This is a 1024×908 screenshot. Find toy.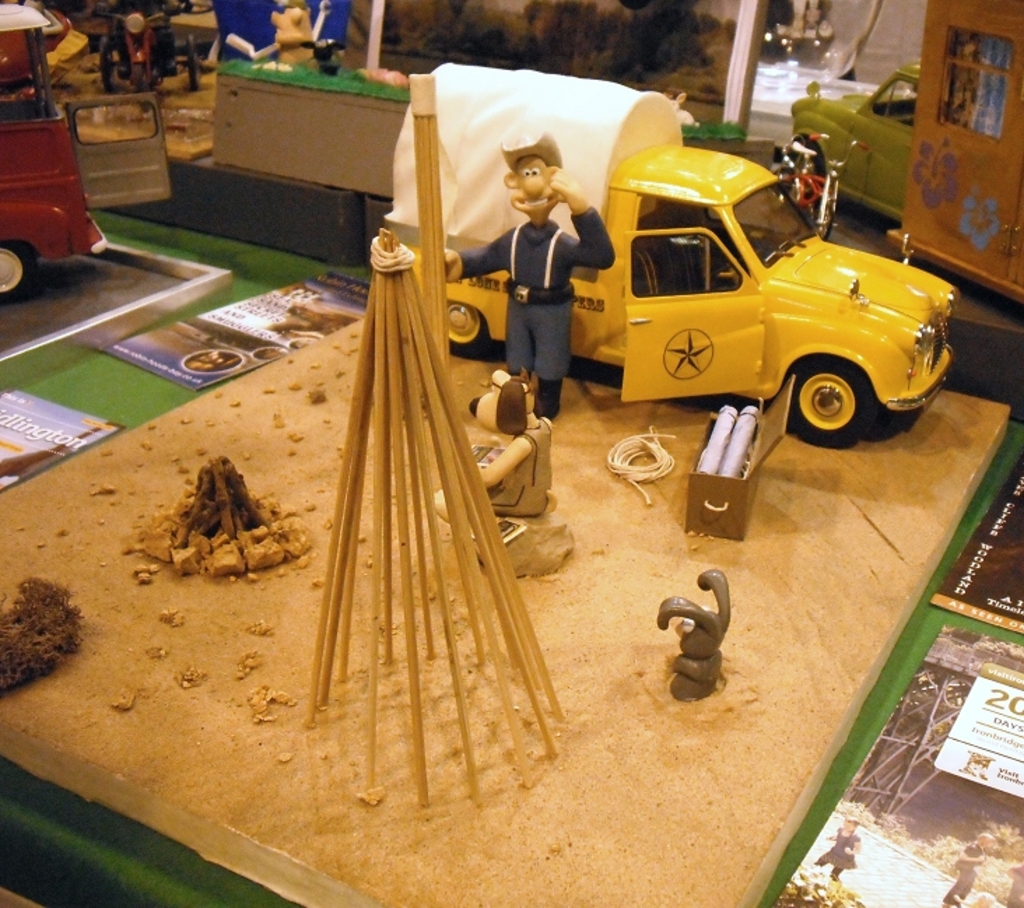
Bounding box: pyautogui.locateOnScreen(213, 0, 775, 206).
